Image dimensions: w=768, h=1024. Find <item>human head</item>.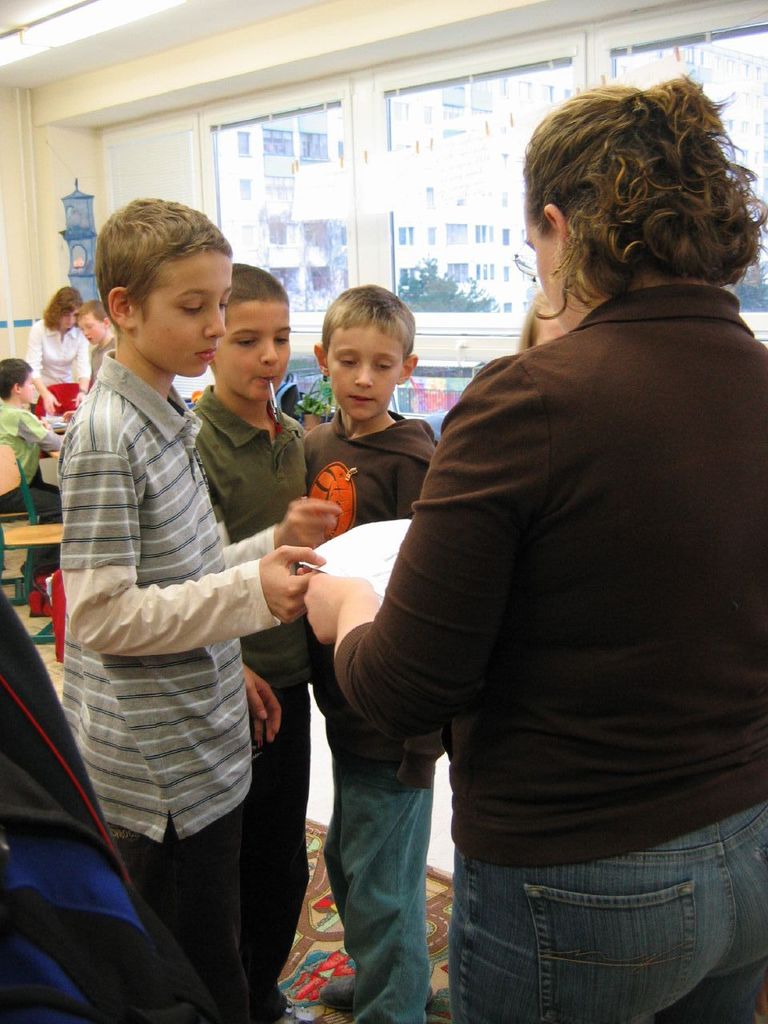
BBox(78, 297, 114, 345).
